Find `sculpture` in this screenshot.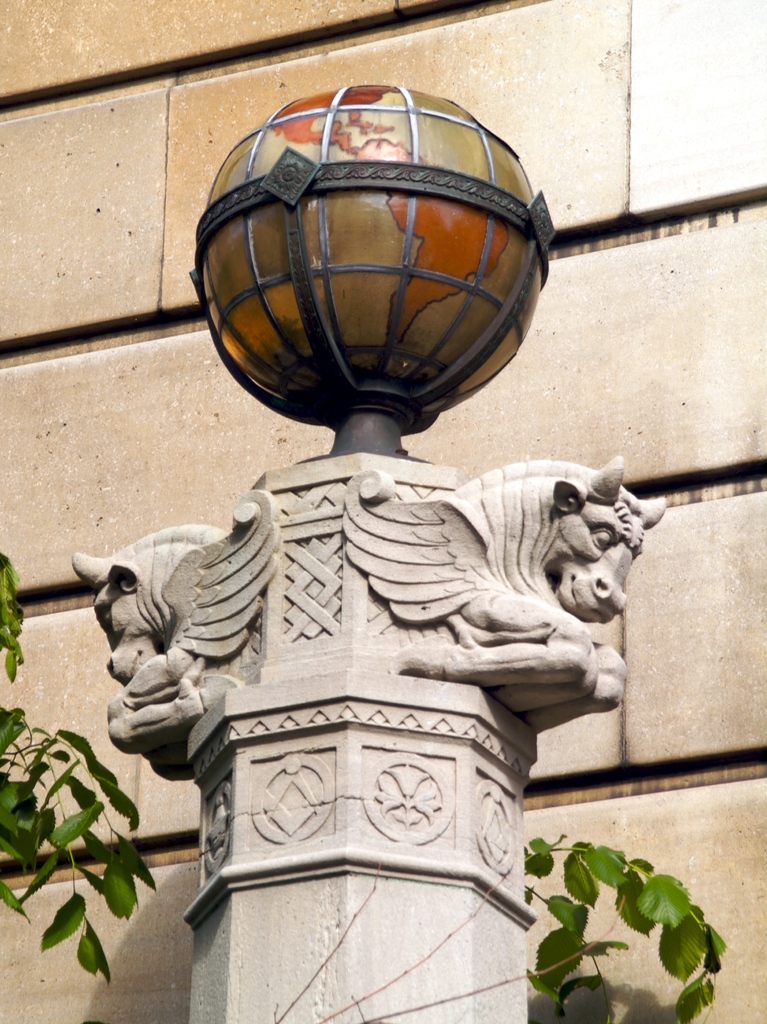
The bounding box for `sculpture` is box(75, 564, 219, 785).
